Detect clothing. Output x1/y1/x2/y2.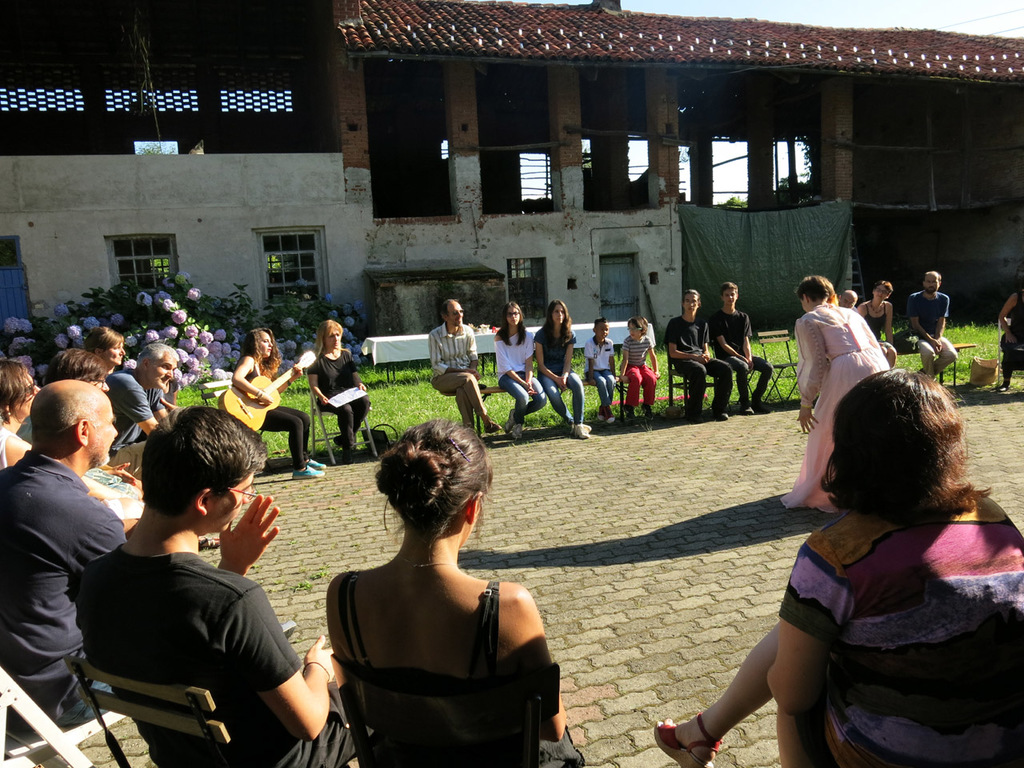
694/294/782/418.
